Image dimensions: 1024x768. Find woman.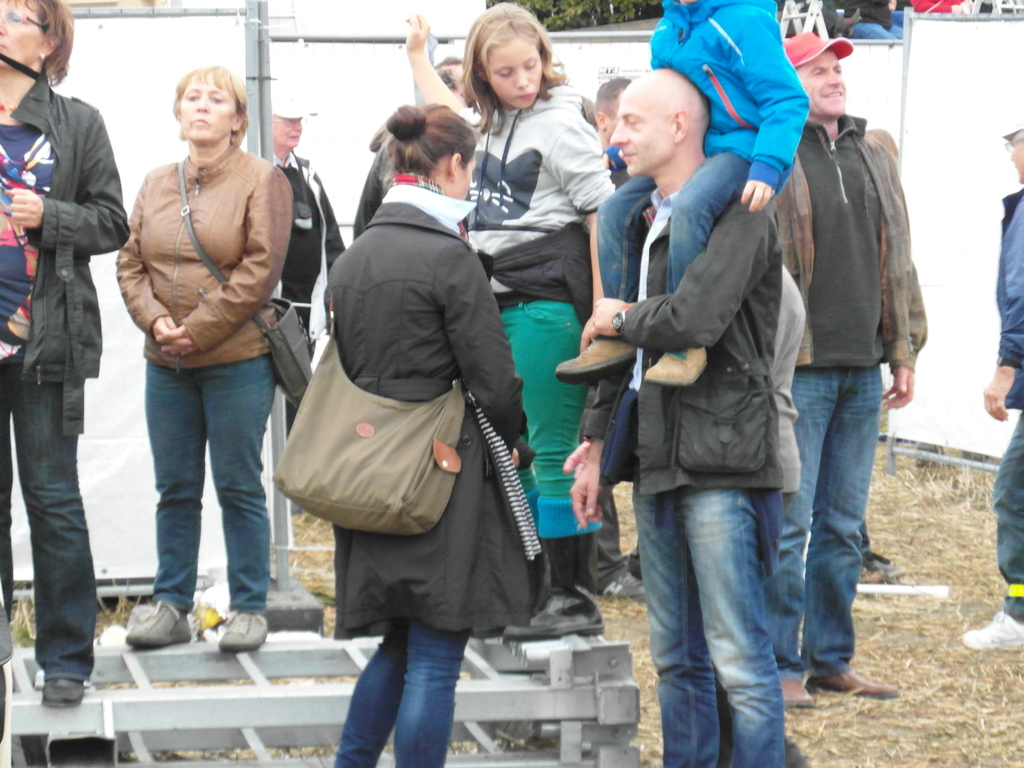
[460, 19, 606, 343].
